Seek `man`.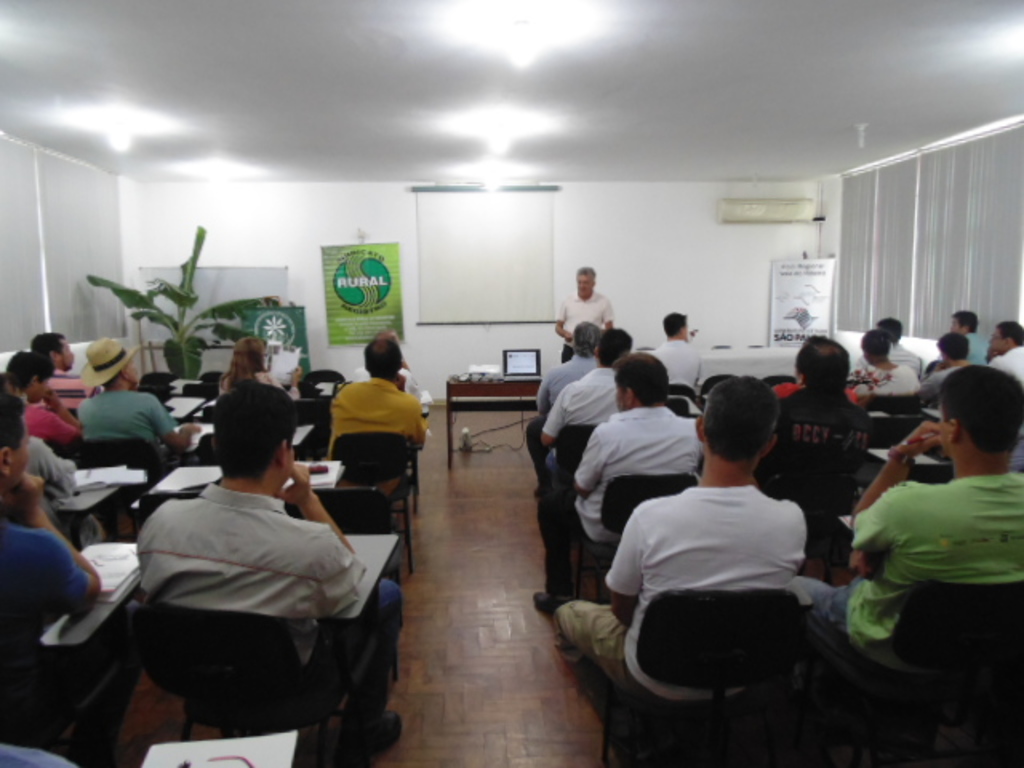
box(525, 322, 603, 494).
